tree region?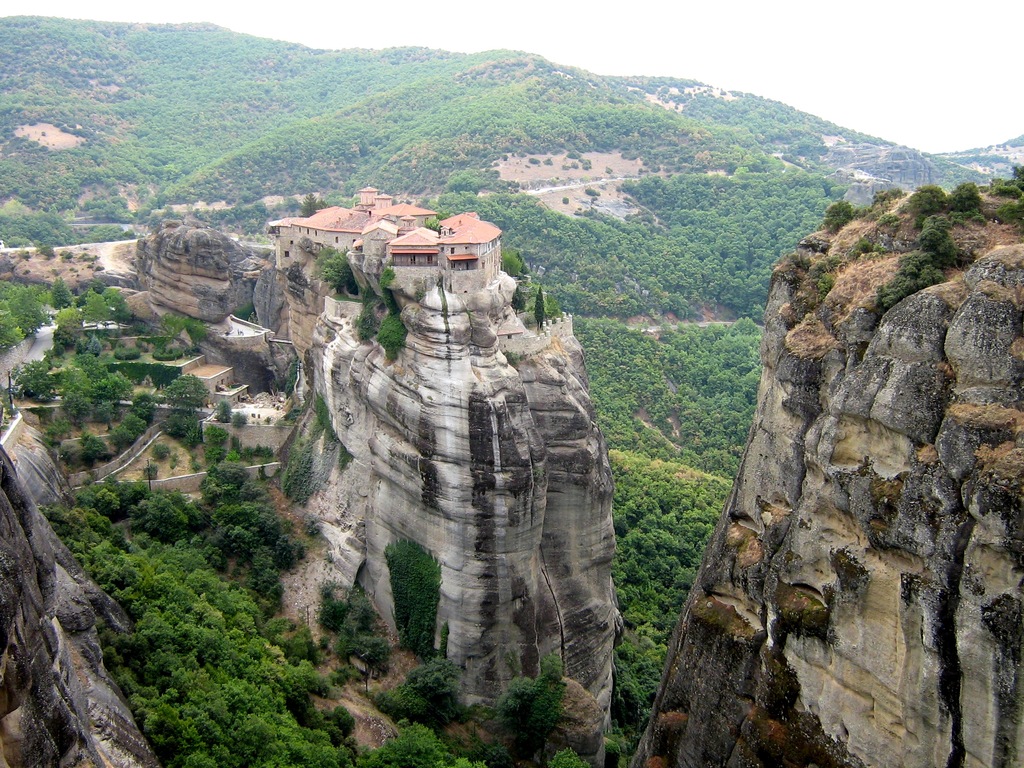
rect(86, 293, 134, 334)
